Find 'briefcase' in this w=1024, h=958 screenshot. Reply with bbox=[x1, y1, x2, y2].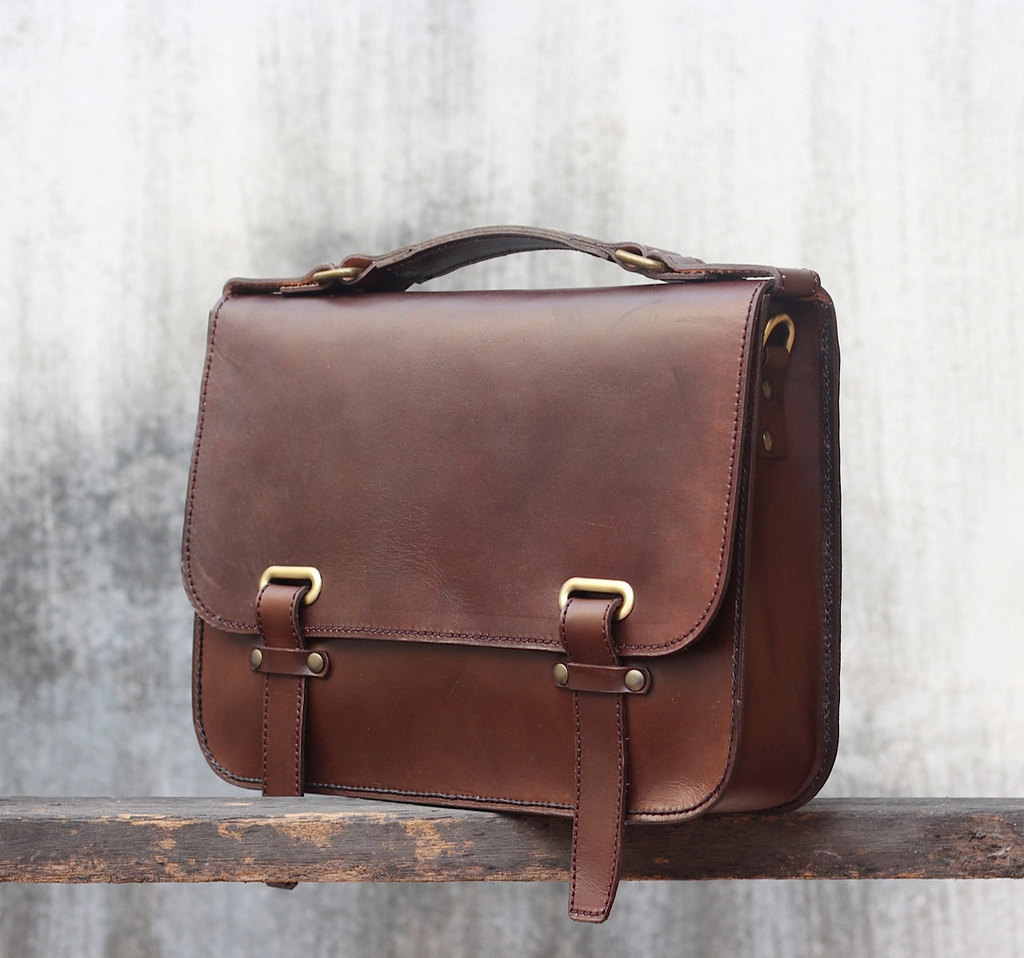
bbox=[161, 209, 854, 928].
